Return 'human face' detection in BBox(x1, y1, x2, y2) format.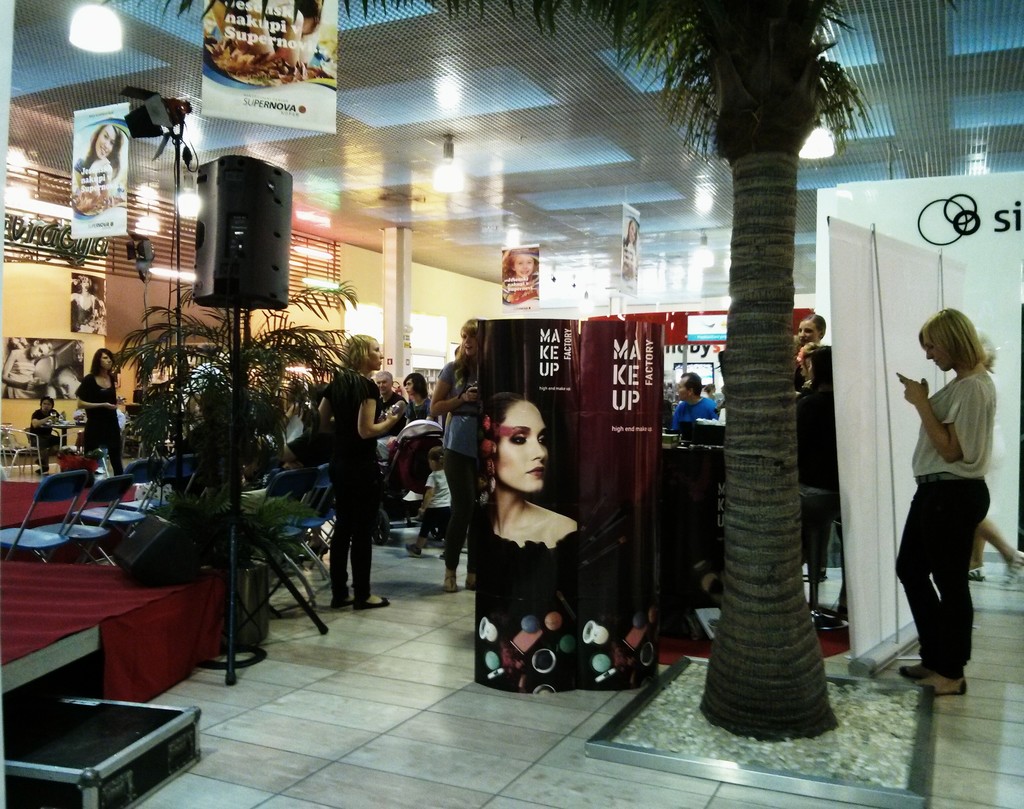
BBox(498, 402, 550, 496).
